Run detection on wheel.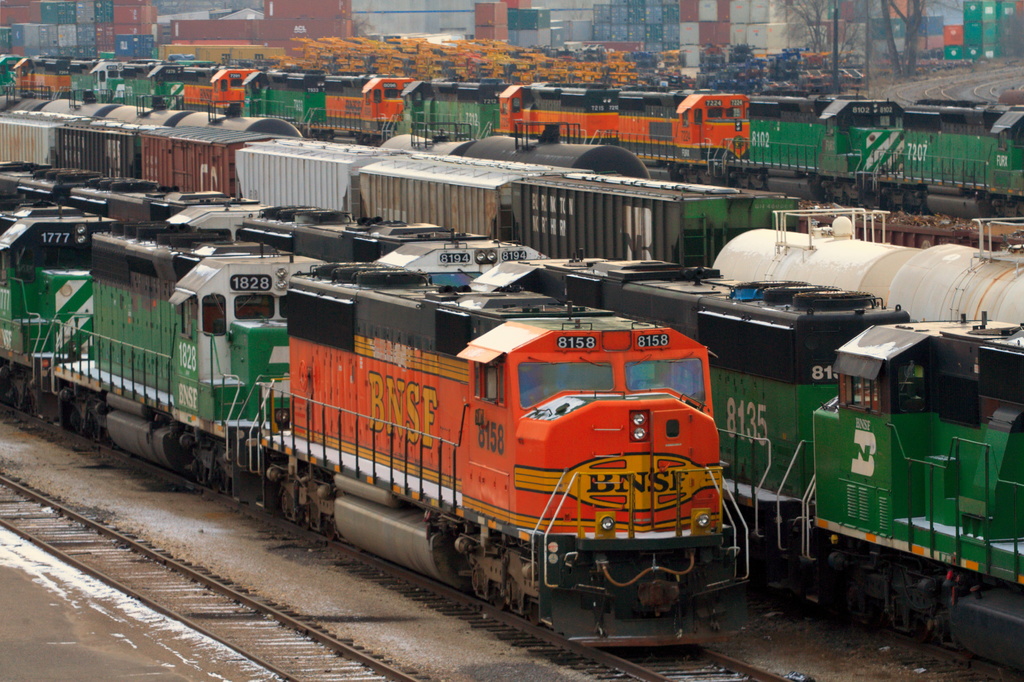
Result: <region>298, 517, 308, 532</region>.
